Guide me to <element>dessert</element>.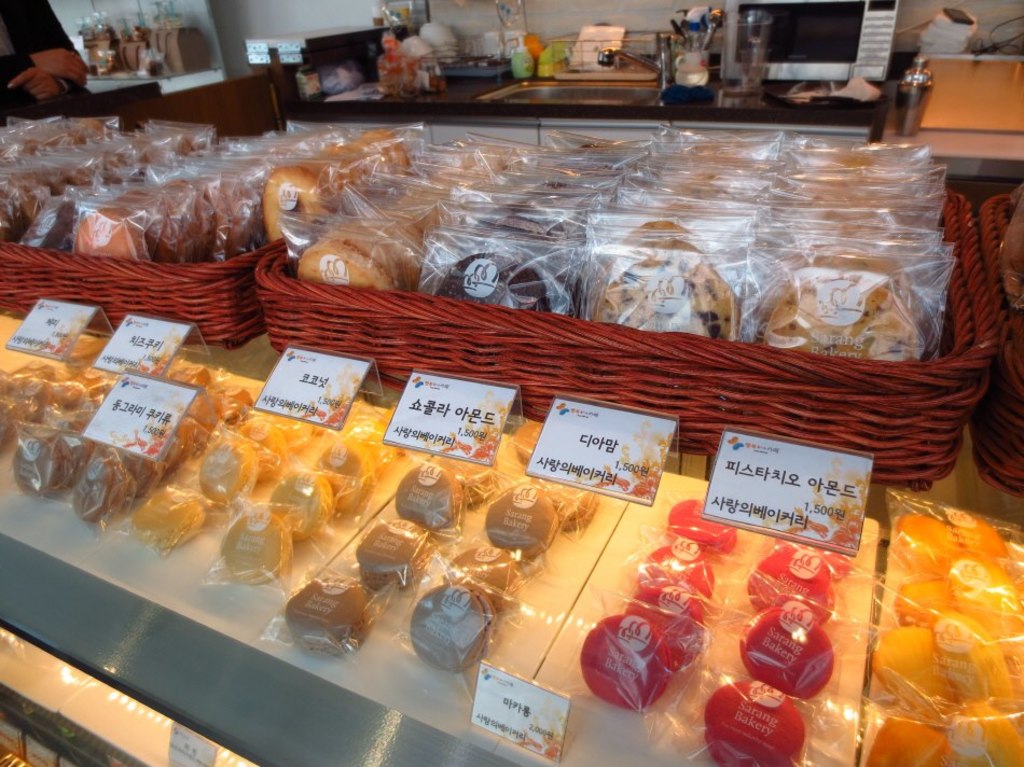
Guidance: locate(0, 113, 956, 353).
